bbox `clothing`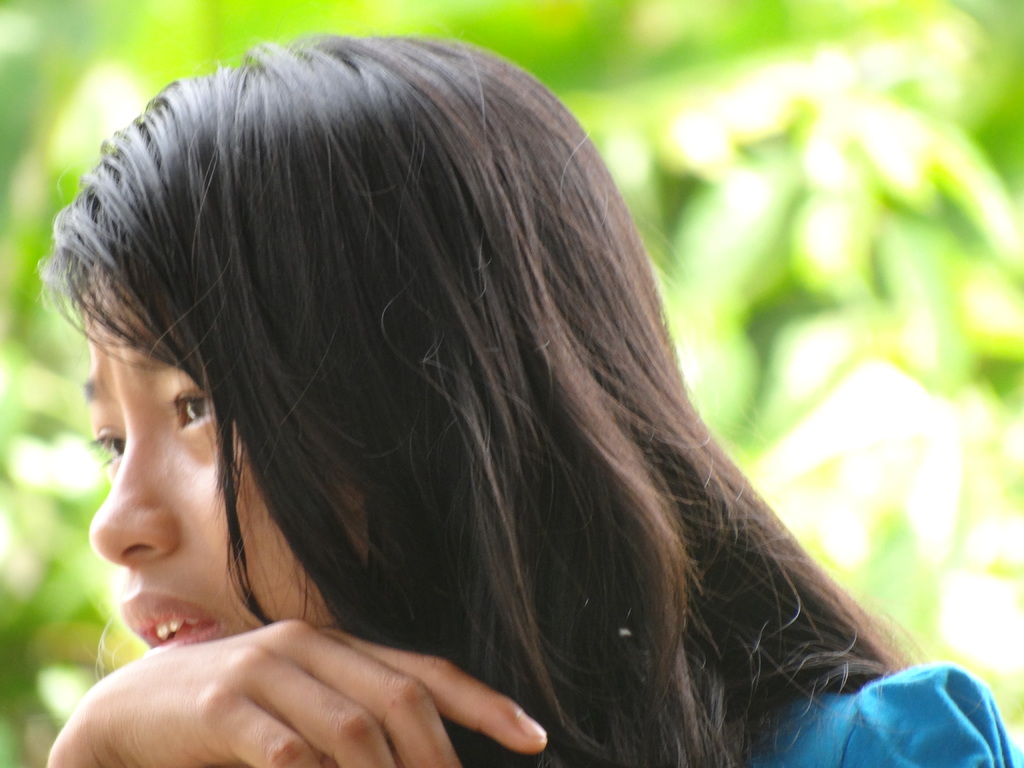
bbox(746, 659, 1023, 767)
